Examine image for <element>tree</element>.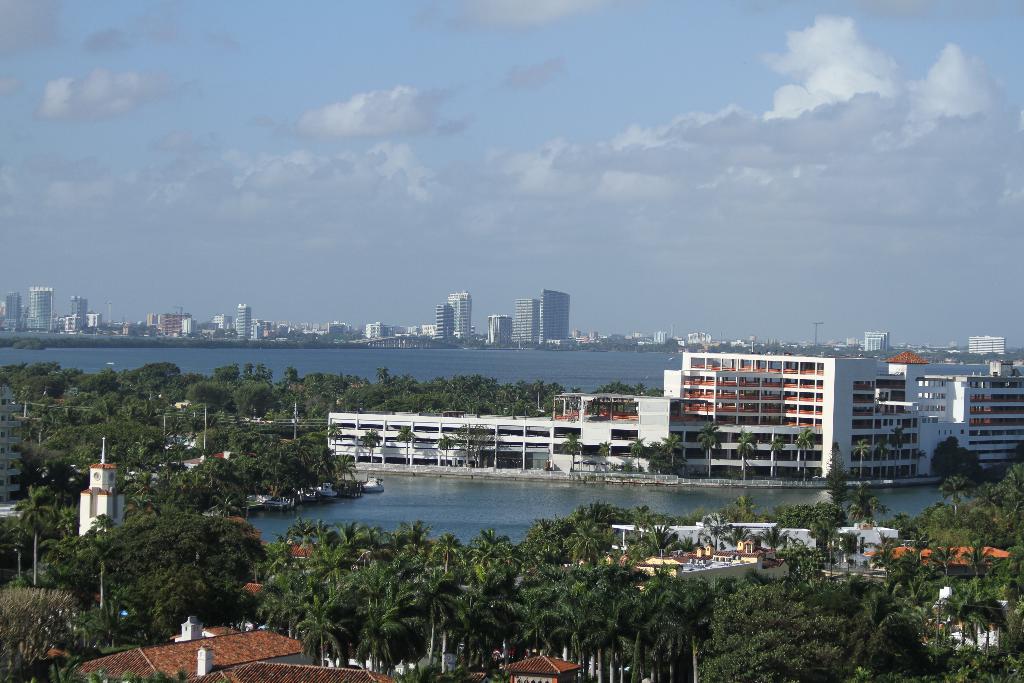
Examination result: 630:522:678:577.
